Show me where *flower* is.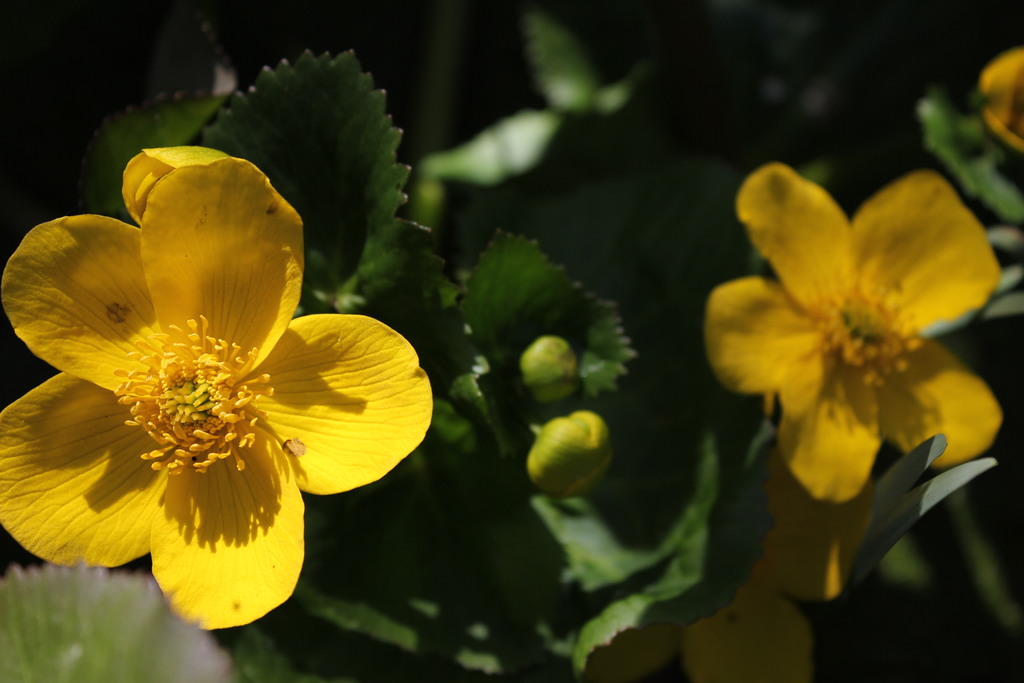
*flower* is at 709, 159, 1002, 504.
